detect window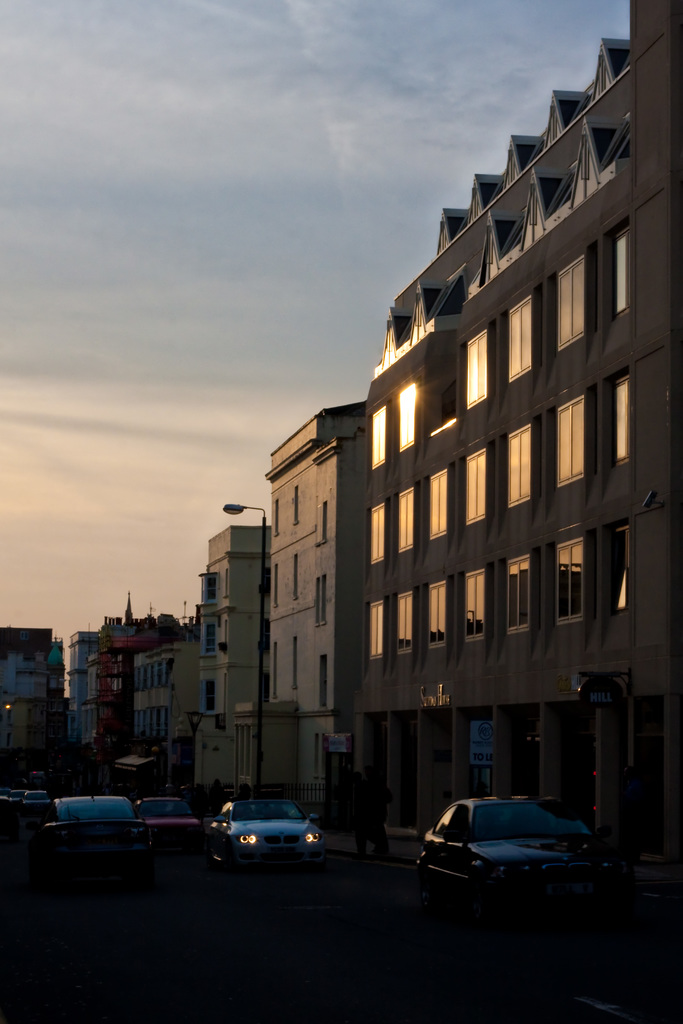
left=500, top=554, right=528, bottom=630
